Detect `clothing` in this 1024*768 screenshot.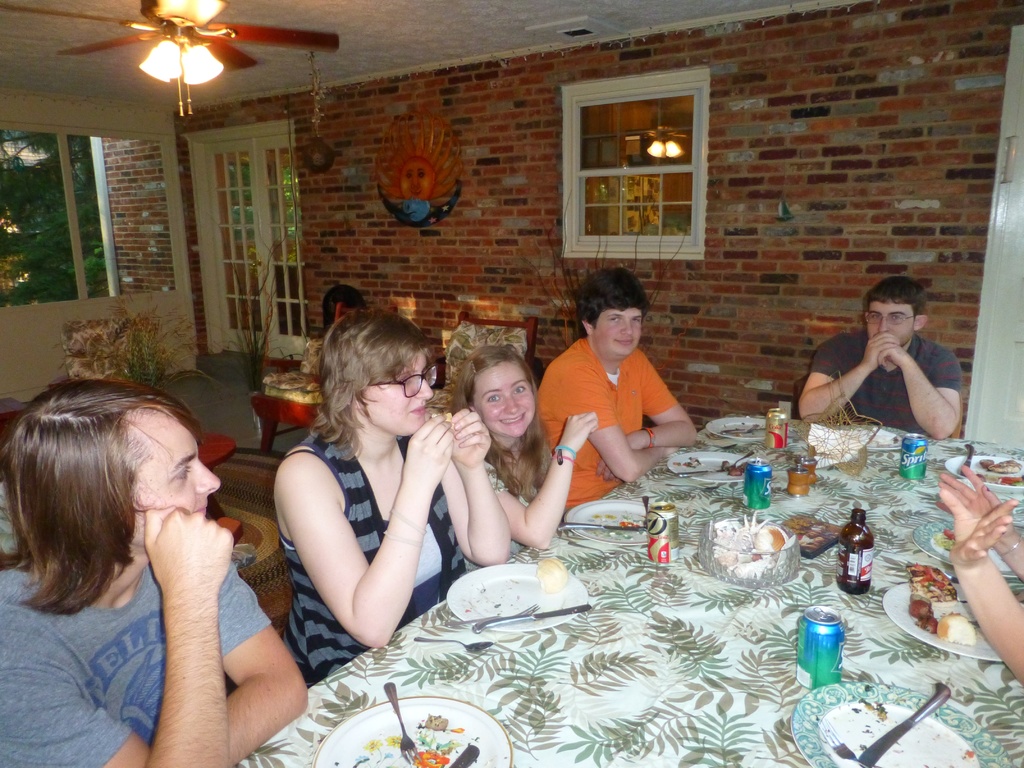
Detection: locate(275, 430, 468, 683).
